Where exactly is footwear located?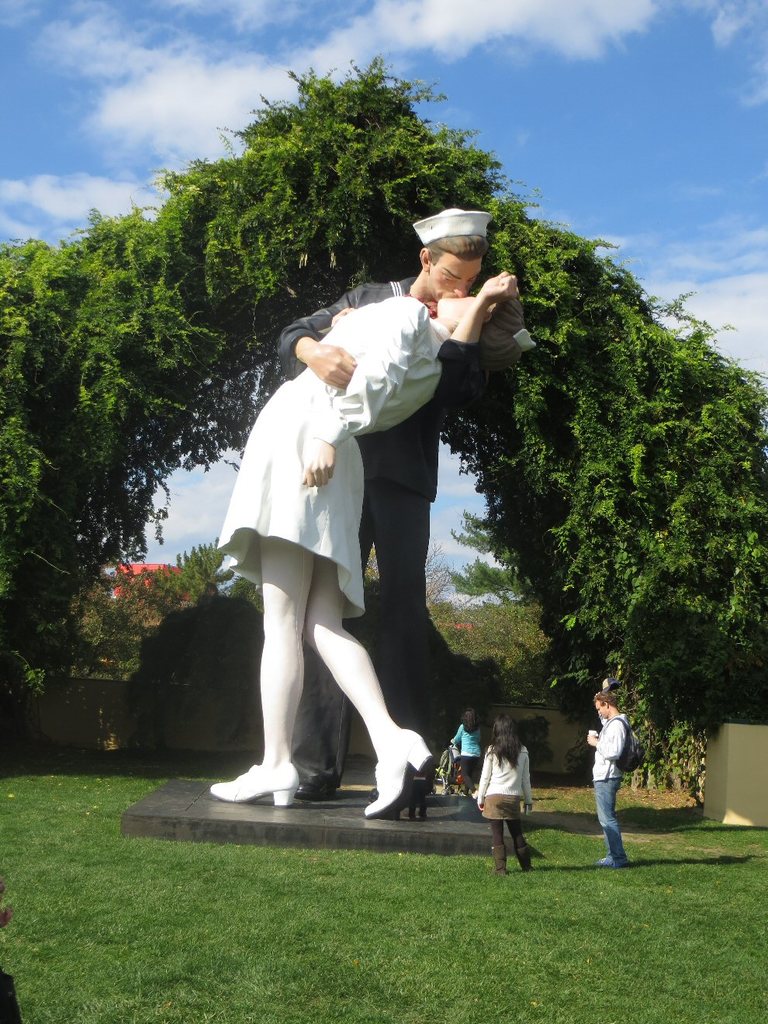
Its bounding box is <bbox>213, 770, 316, 810</bbox>.
